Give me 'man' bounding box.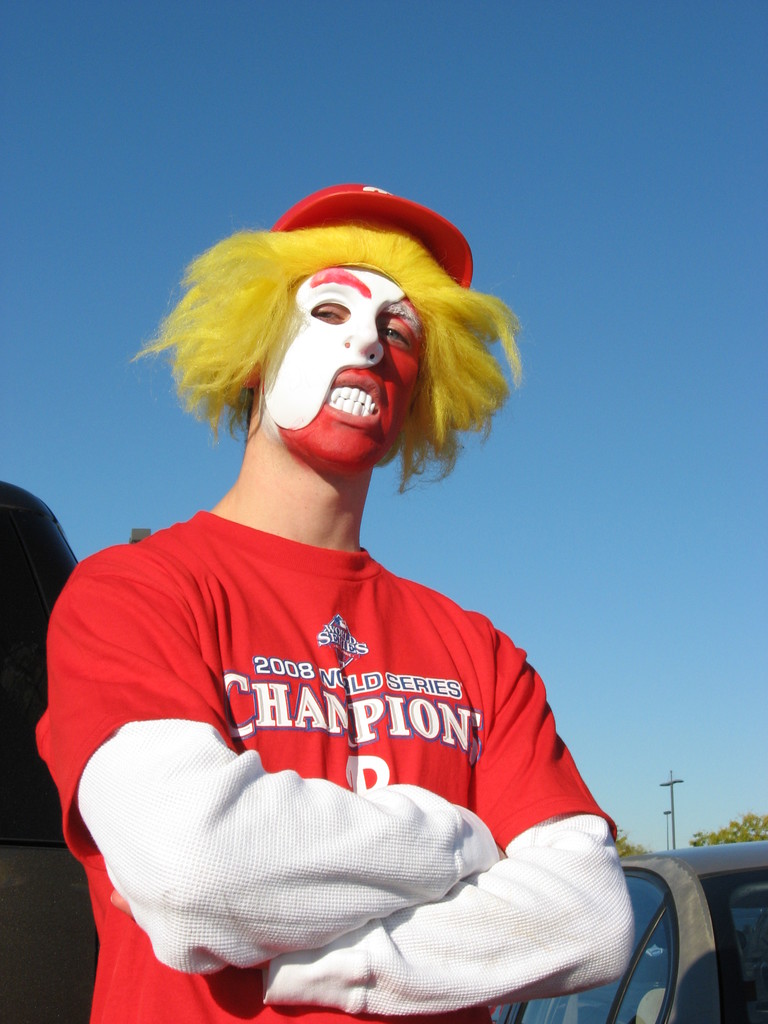
<box>40,176,643,988</box>.
